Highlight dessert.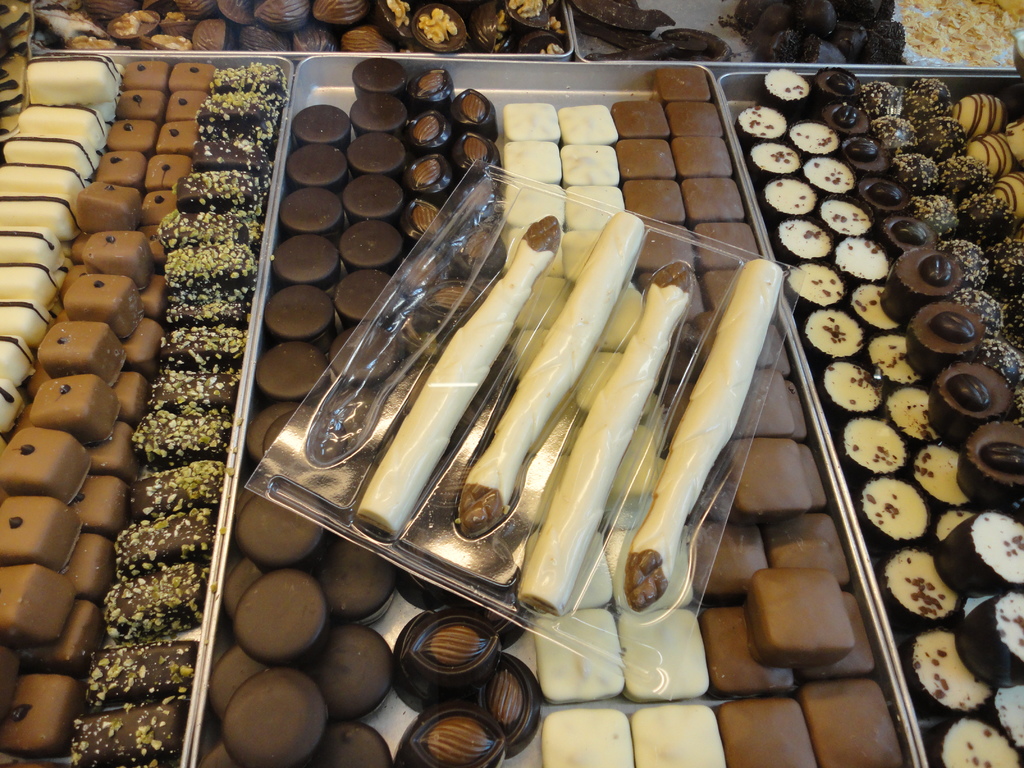
Highlighted region: 884, 211, 927, 246.
